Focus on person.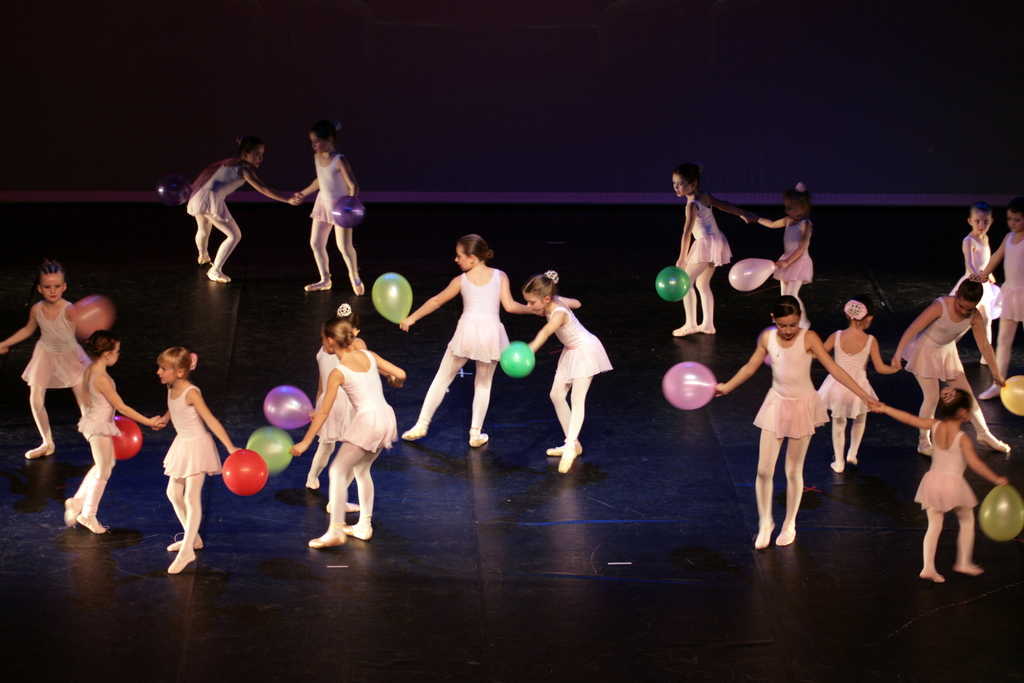
Focused at Rect(708, 286, 876, 549).
